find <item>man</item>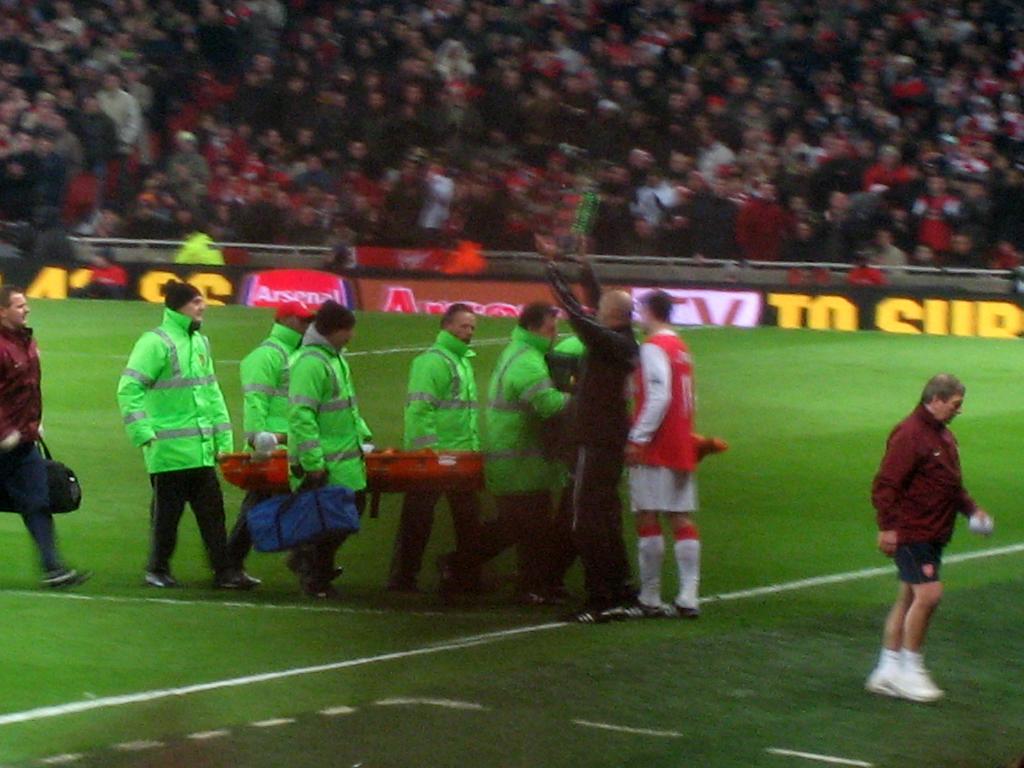
<region>436, 299, 563, 599</region>
